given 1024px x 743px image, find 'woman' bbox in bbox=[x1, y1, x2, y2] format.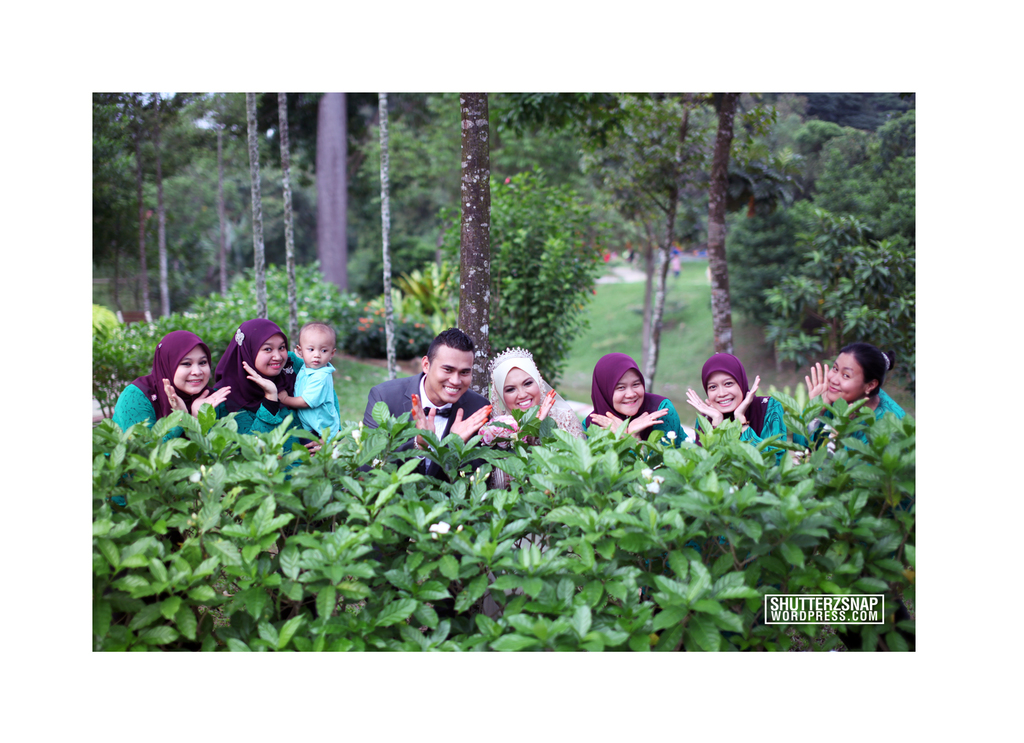
bbox=[676, 352, 799, 466].
